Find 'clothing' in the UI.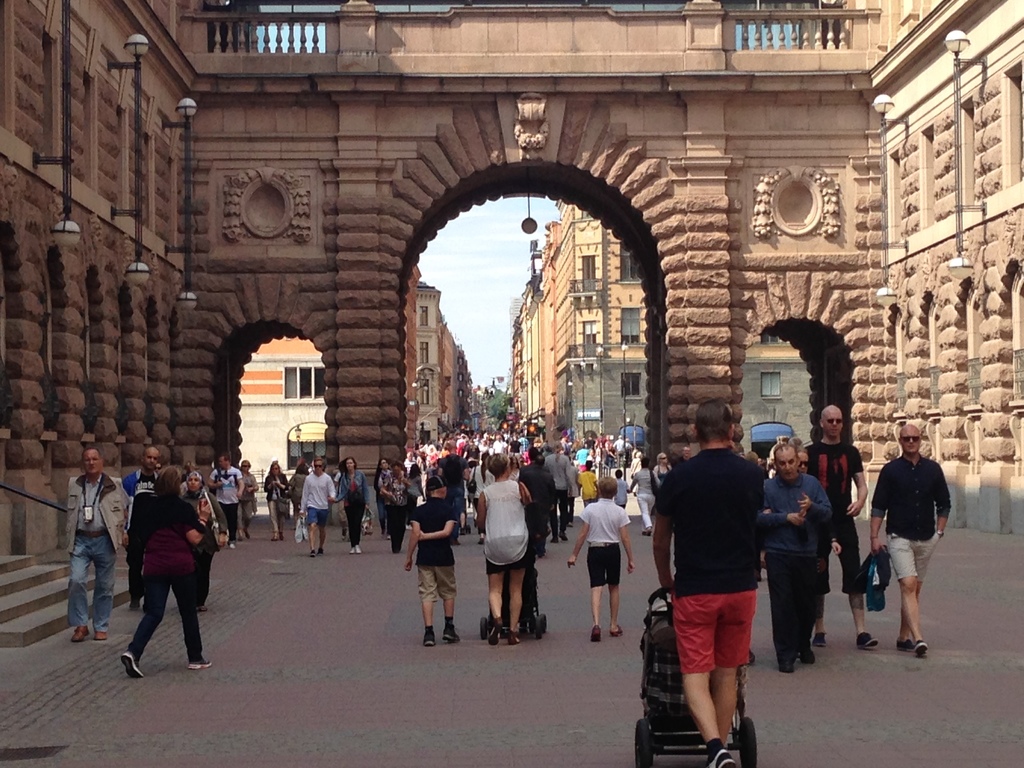
UI element at l=509, t=440, r=522, b=458.
